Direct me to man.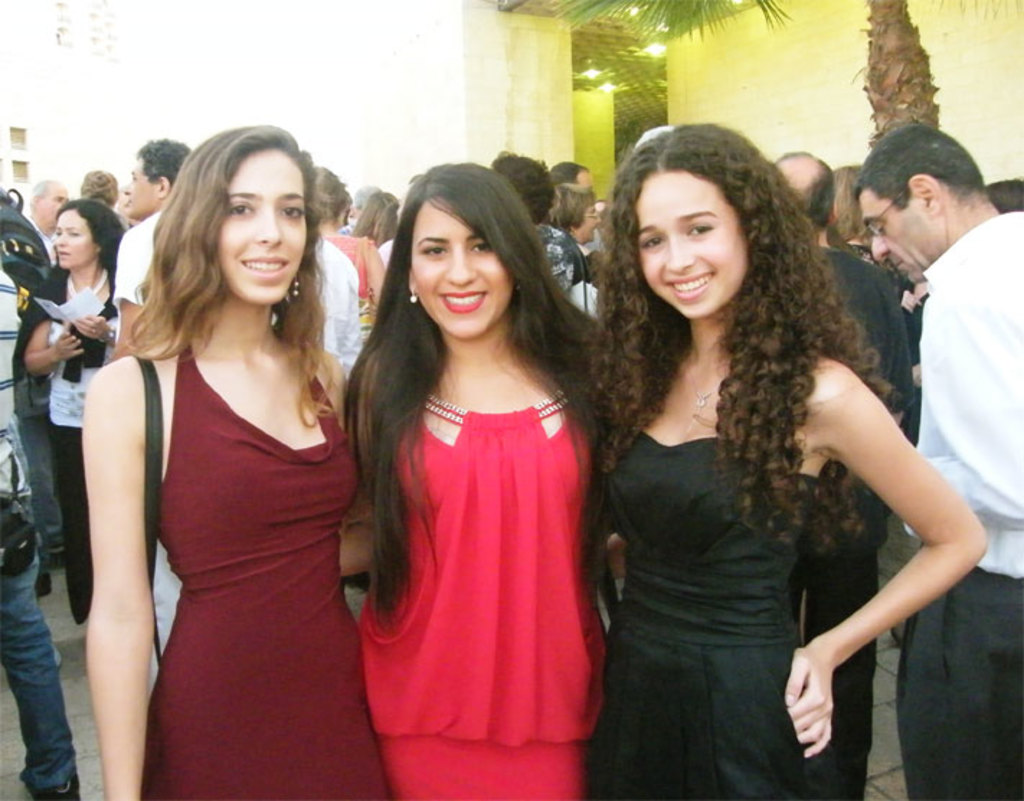
Direction: (104,127,184,373).
